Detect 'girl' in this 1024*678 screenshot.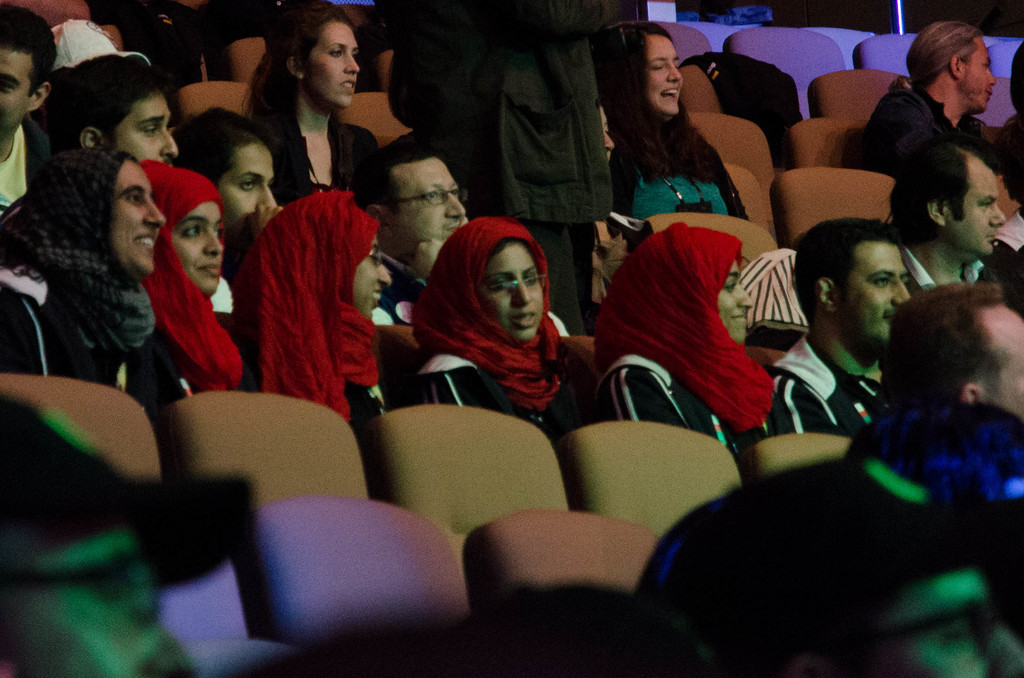
Detection: l=0, t=141, r=172, b=403.
